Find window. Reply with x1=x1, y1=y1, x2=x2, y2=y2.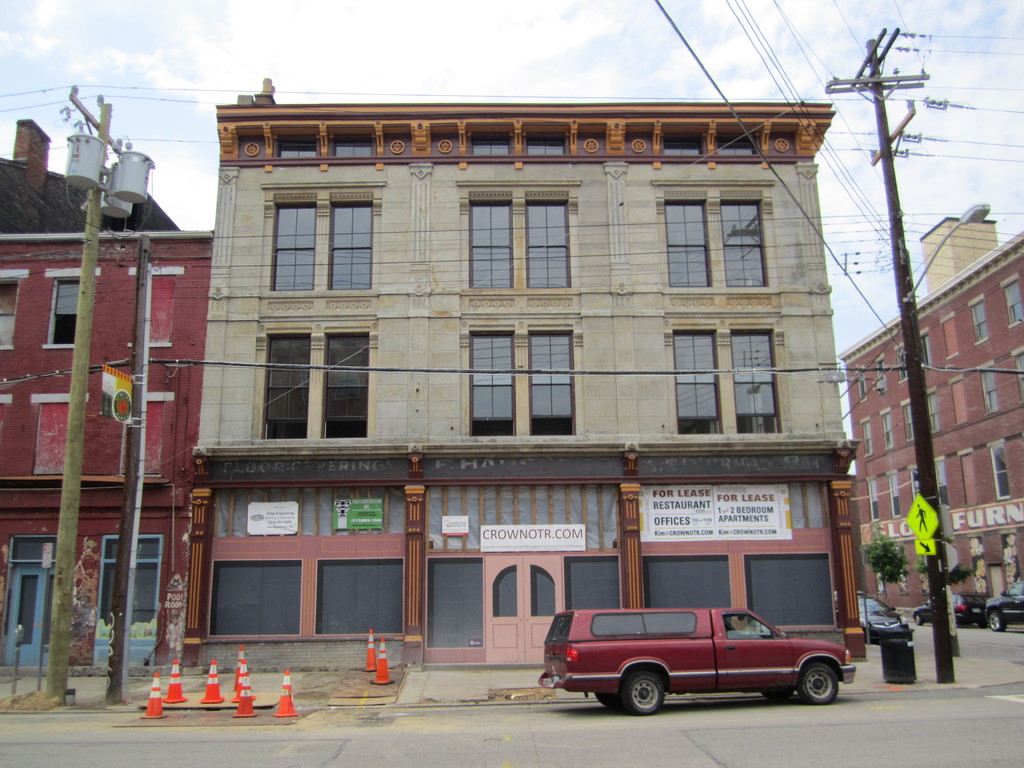
x1=525, y1=190, x2=571, y2=291.
